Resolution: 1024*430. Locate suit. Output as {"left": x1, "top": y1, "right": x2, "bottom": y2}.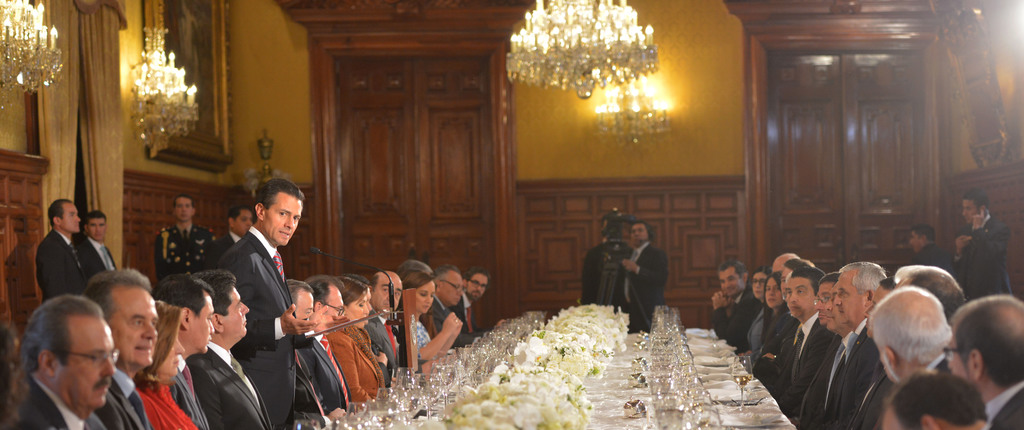
{"left": 32, "top": 232, "right": 83, "bottom": 310}.
